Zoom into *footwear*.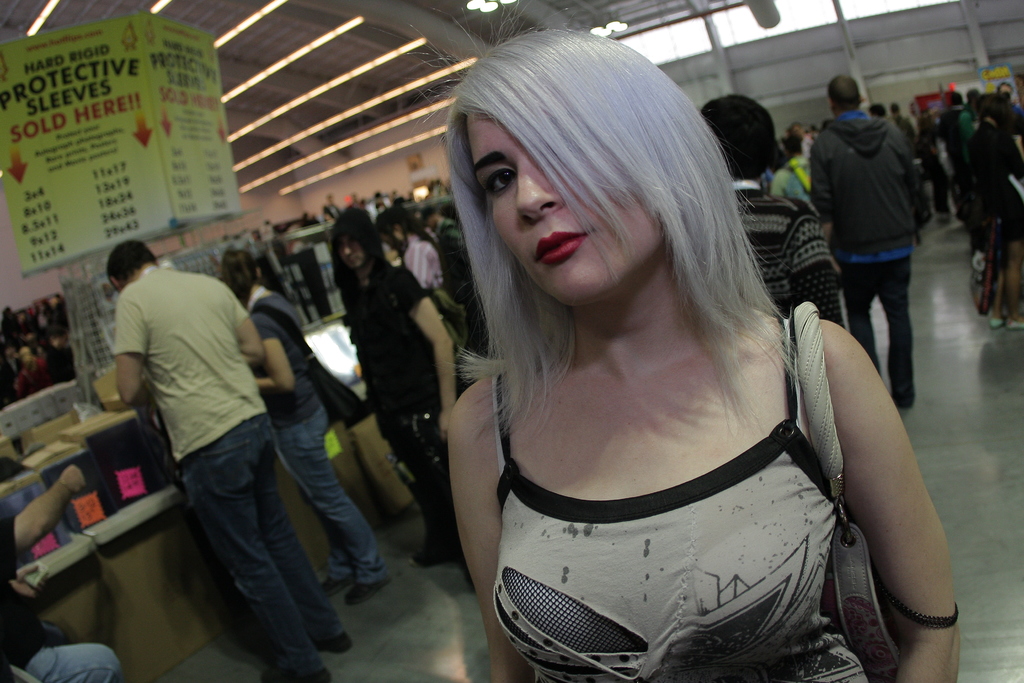
Zoom target: 344,575,390,602.
